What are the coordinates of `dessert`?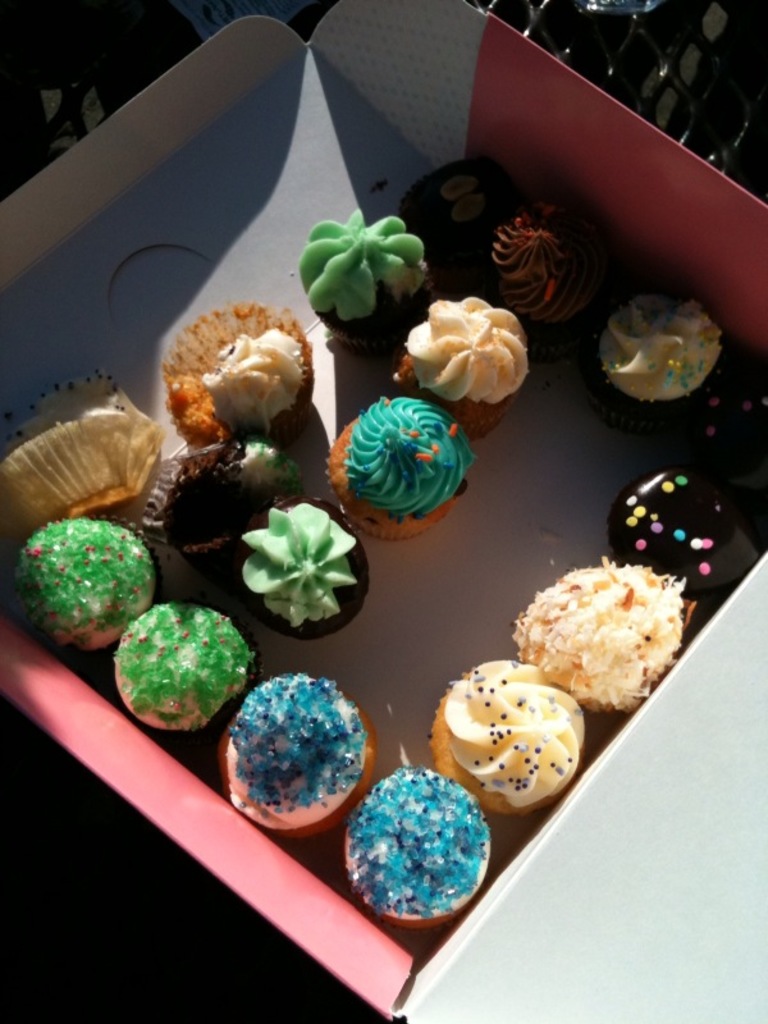
(left=296, top=207, right=429, bottom=353).
